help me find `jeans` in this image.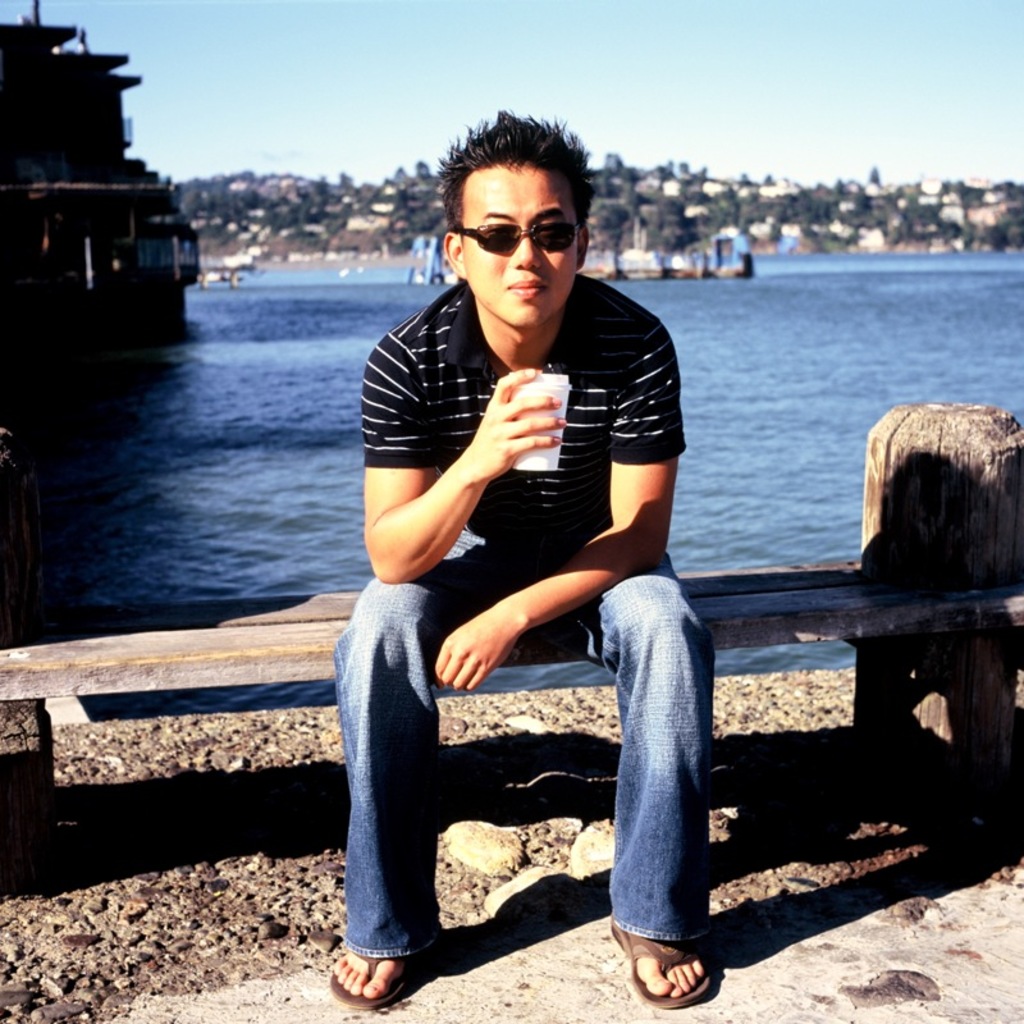
Found it: left=356, top=531, right=755, bottom=963.
